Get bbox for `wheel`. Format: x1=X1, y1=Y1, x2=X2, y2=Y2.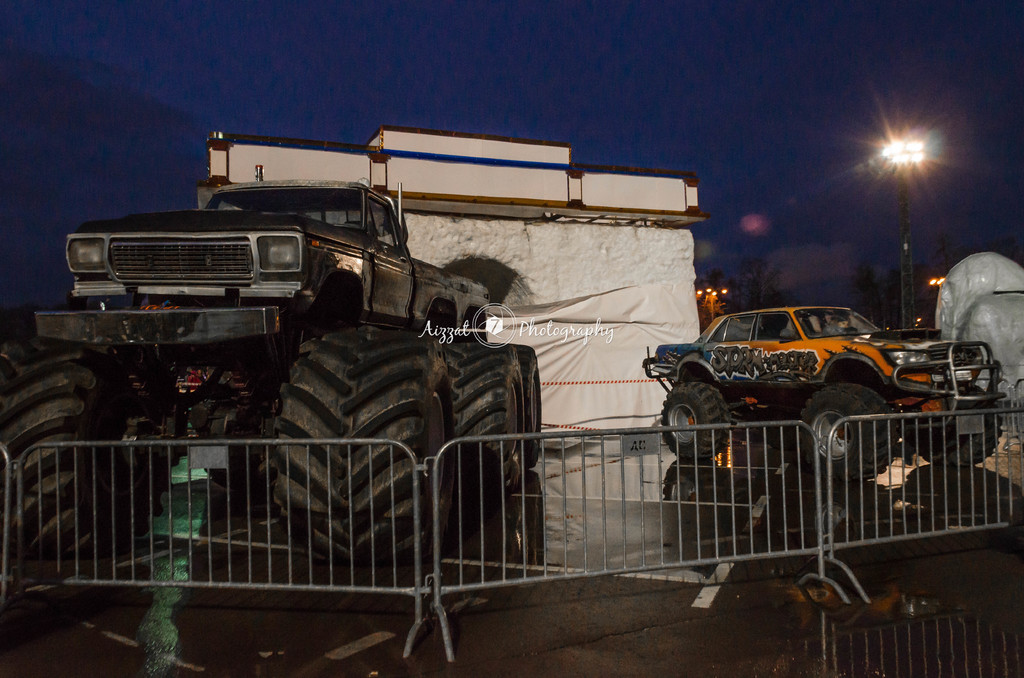
x1=447, y1=339, x2=525, y2=501.
